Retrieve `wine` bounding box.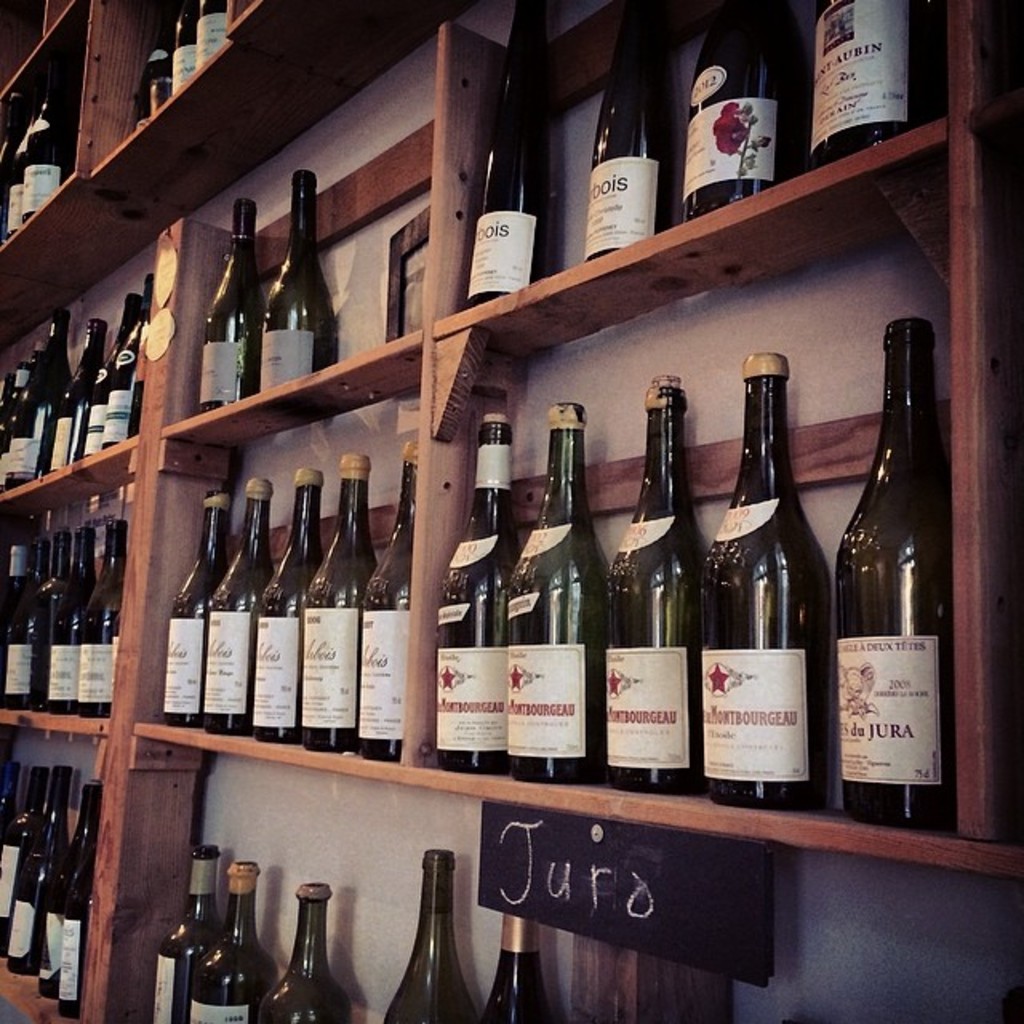
Bounding box: left=6, top=104, right=32, bottom=232.
